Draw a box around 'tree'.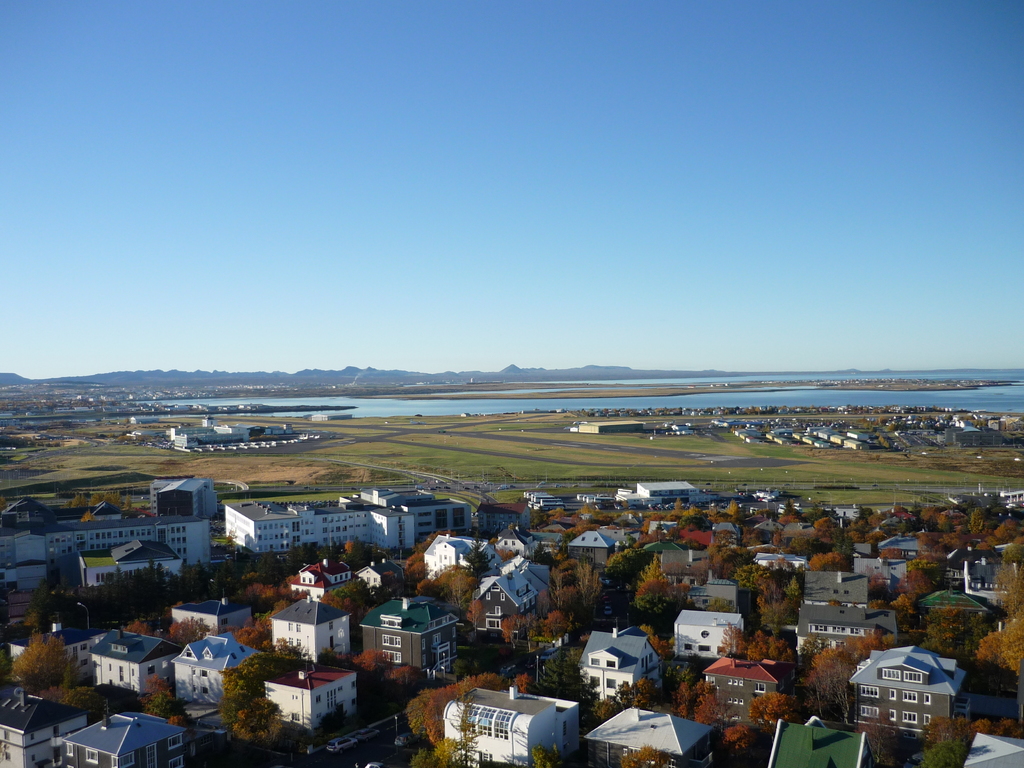
crop(787, 574, 804, 596).
